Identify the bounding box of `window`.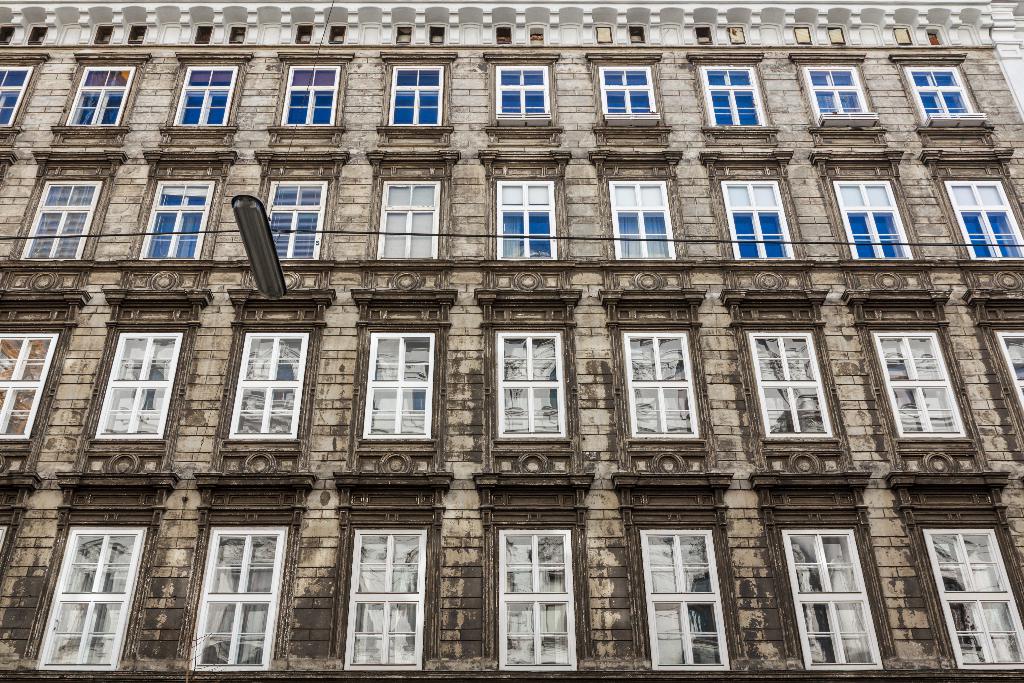
detection(499, 531, 575, 673).
